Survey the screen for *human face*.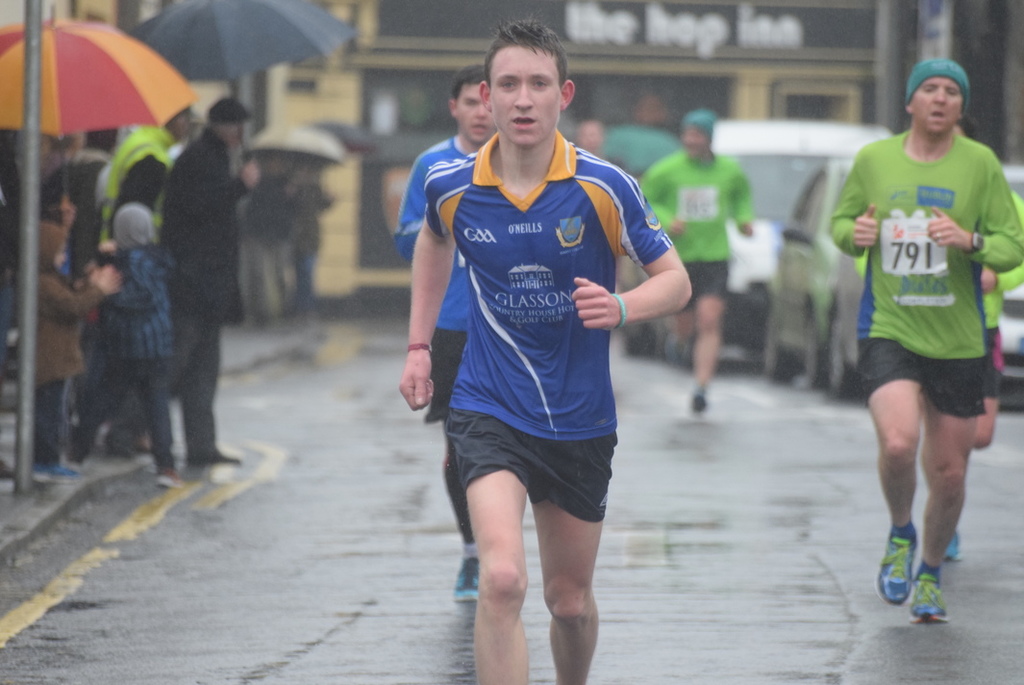
Survey found: [455,89,493,146].
